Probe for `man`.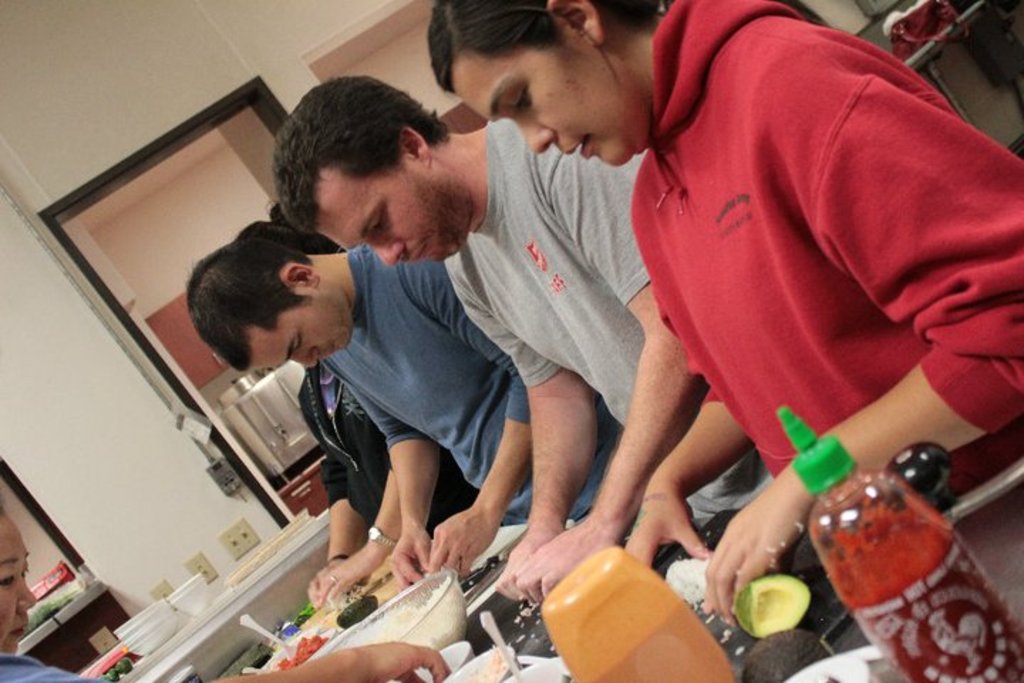
Probe result: <bbox>169, 233, 616, 603</bbox>.
